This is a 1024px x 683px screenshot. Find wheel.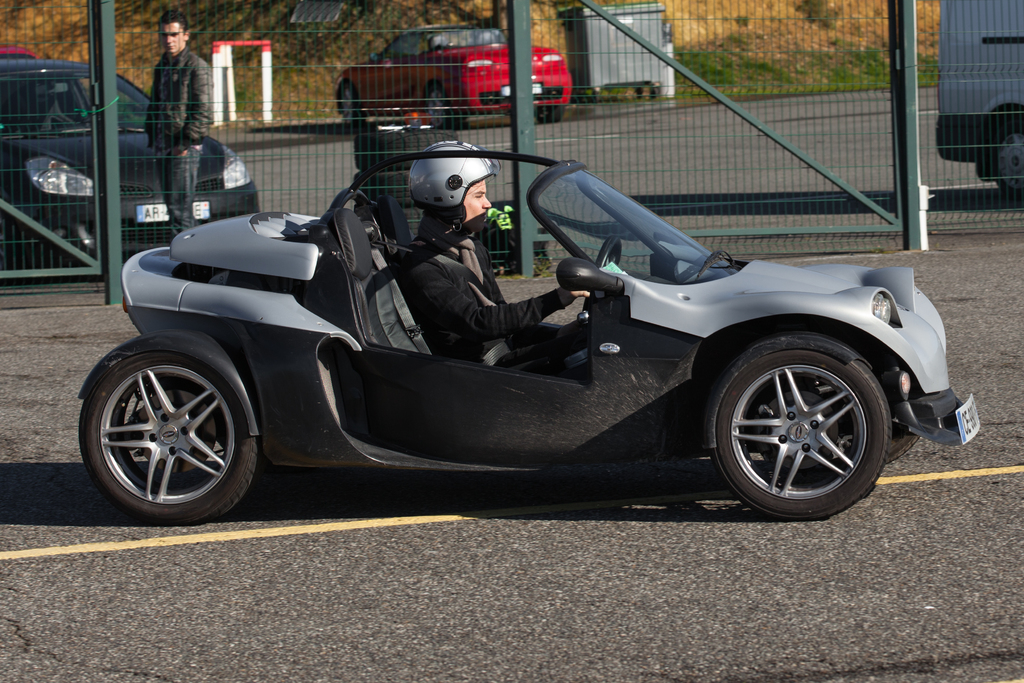
Bounding box: pyautogui.locateOnScreen(429, 89, 465, 126).
